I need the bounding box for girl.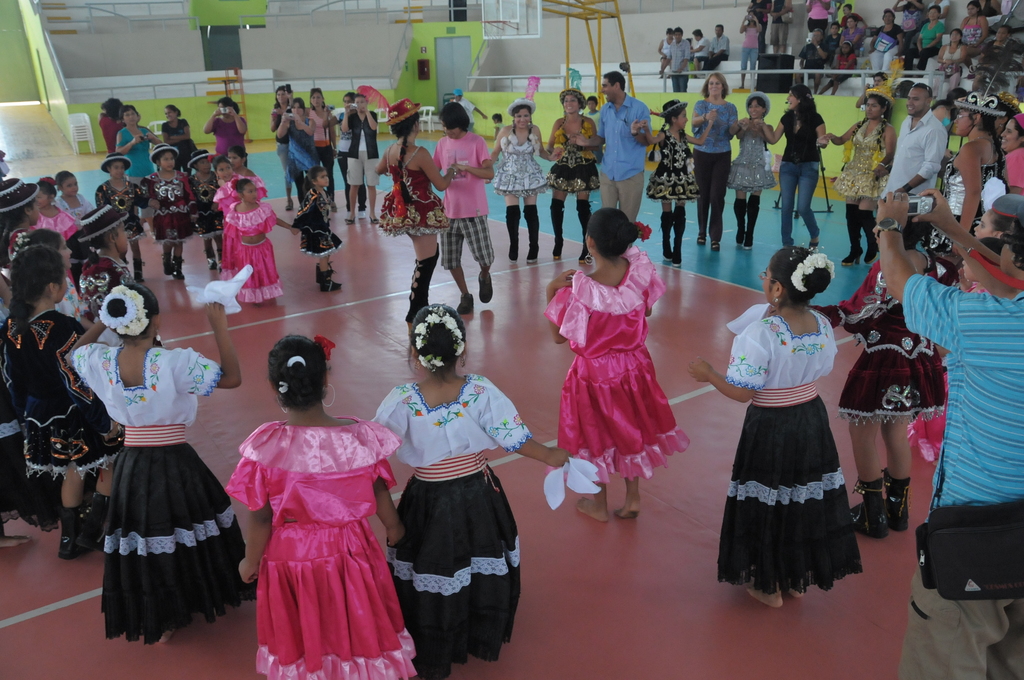
Here it is: select_region(910, 232, 1005, 471).
